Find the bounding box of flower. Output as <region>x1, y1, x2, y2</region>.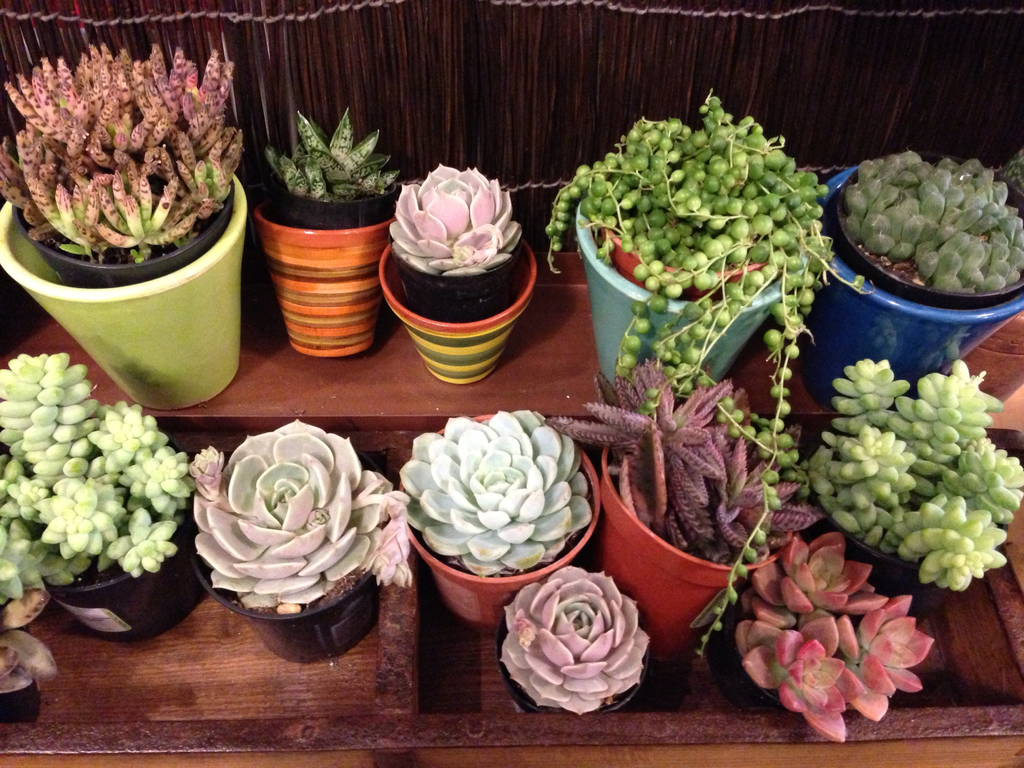
<region>543, 358, 814, 572</region>.
